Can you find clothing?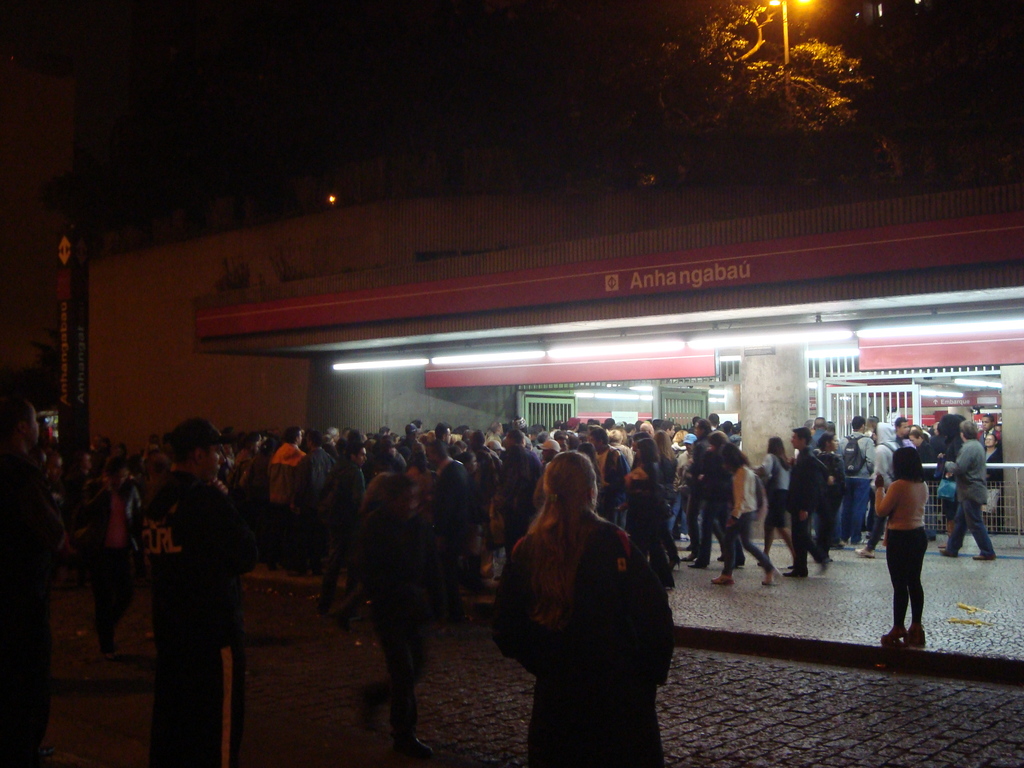
Yes, bounding box: 875,472,931,630.
